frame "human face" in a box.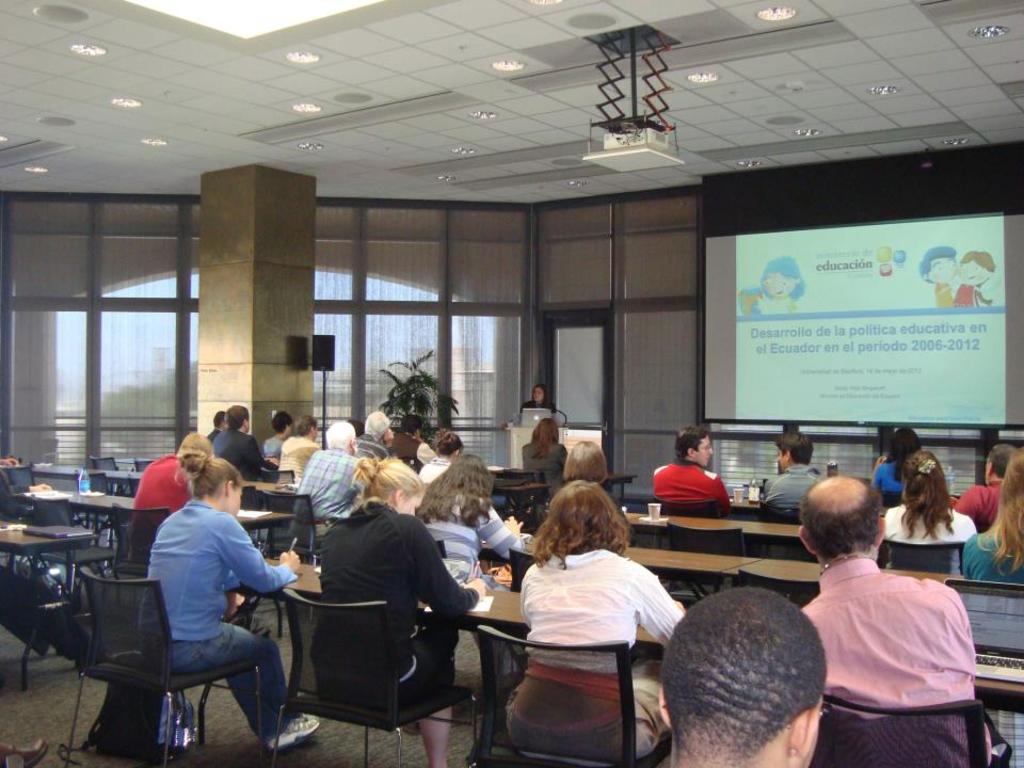
740,284,761,311.
